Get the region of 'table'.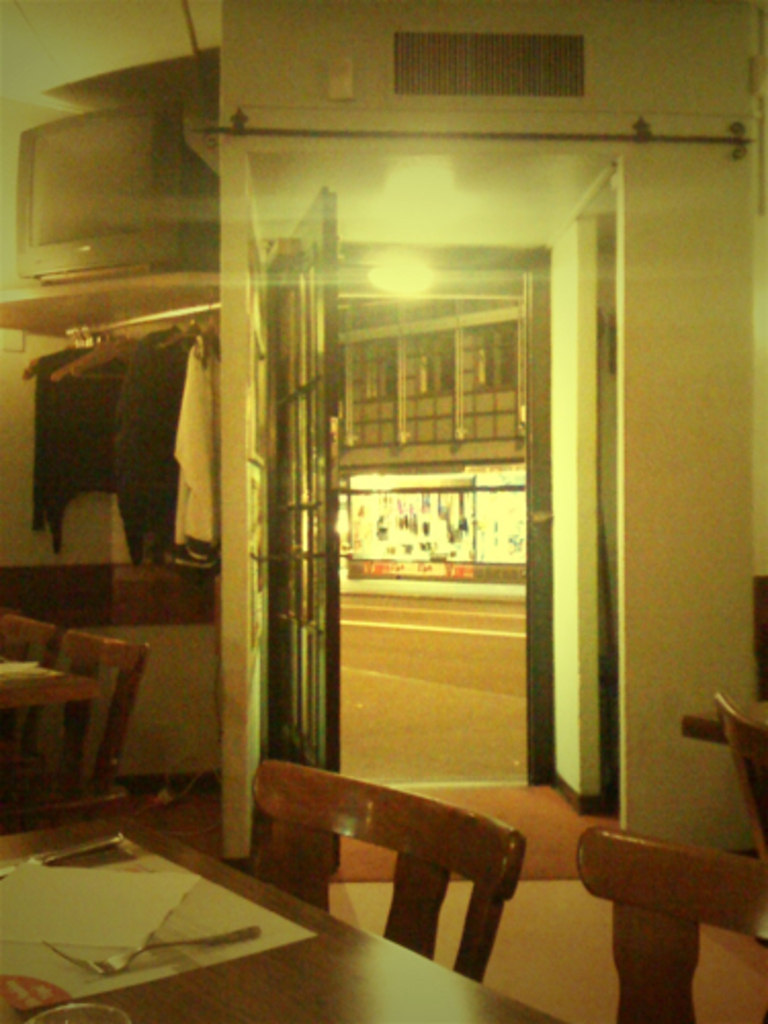
bbox(682, 690, 766, 760).
